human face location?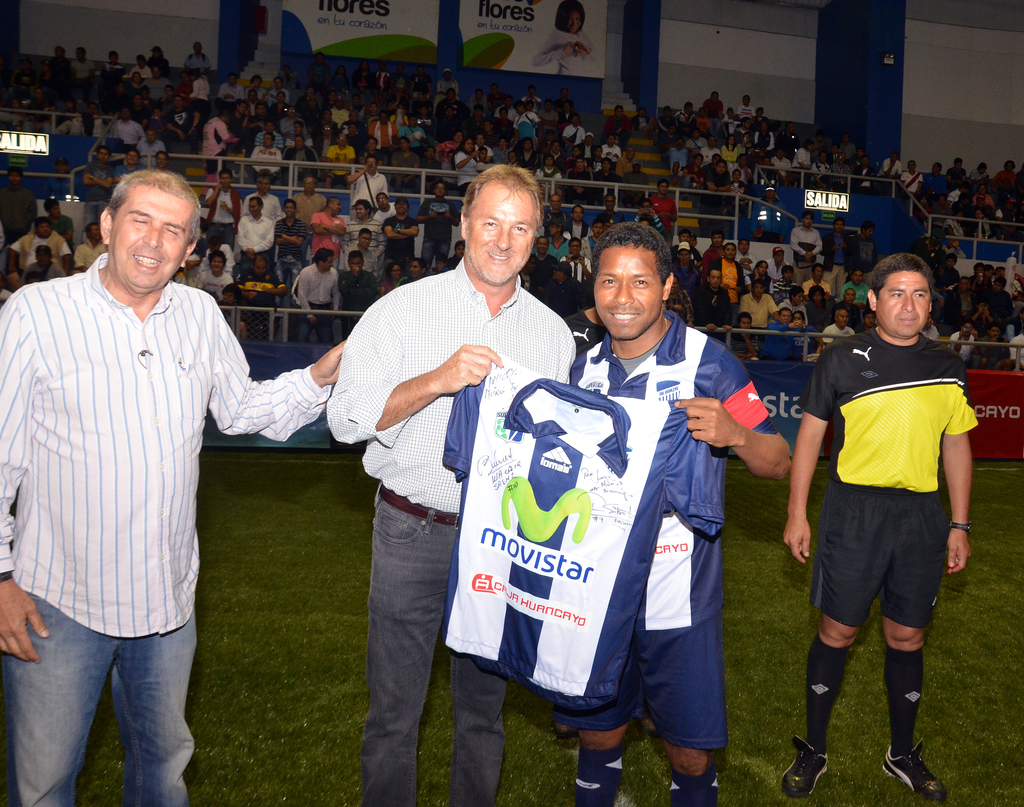
785 122 795 132
